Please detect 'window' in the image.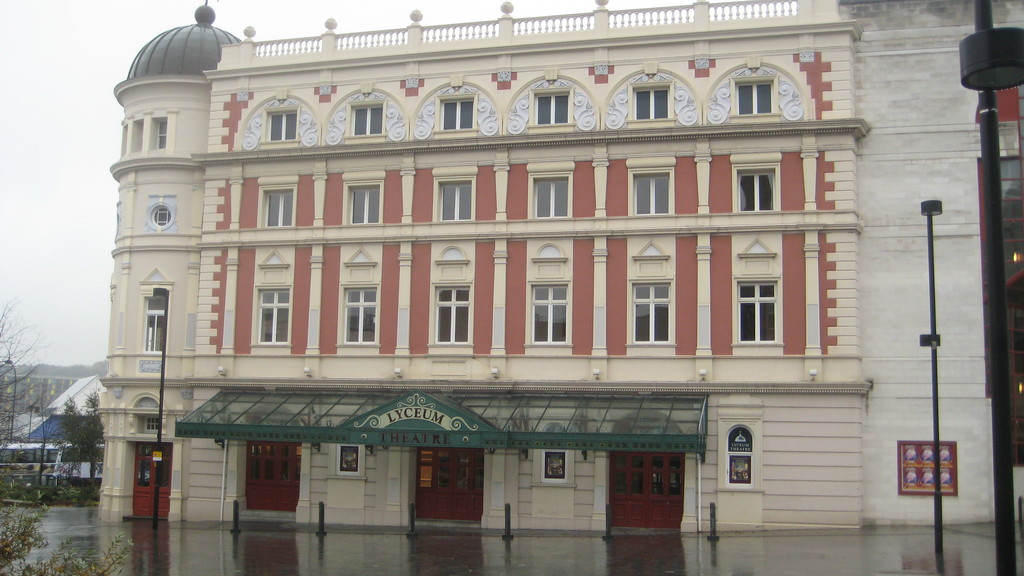
[748,167,778,214].
